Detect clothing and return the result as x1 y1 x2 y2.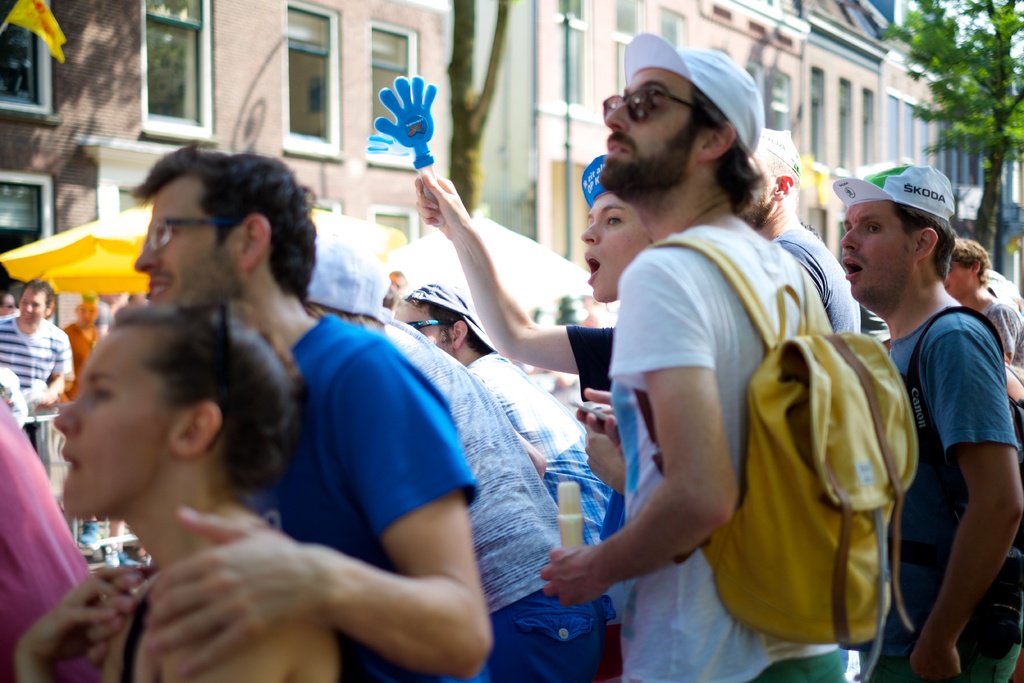
0 313 75 451.
